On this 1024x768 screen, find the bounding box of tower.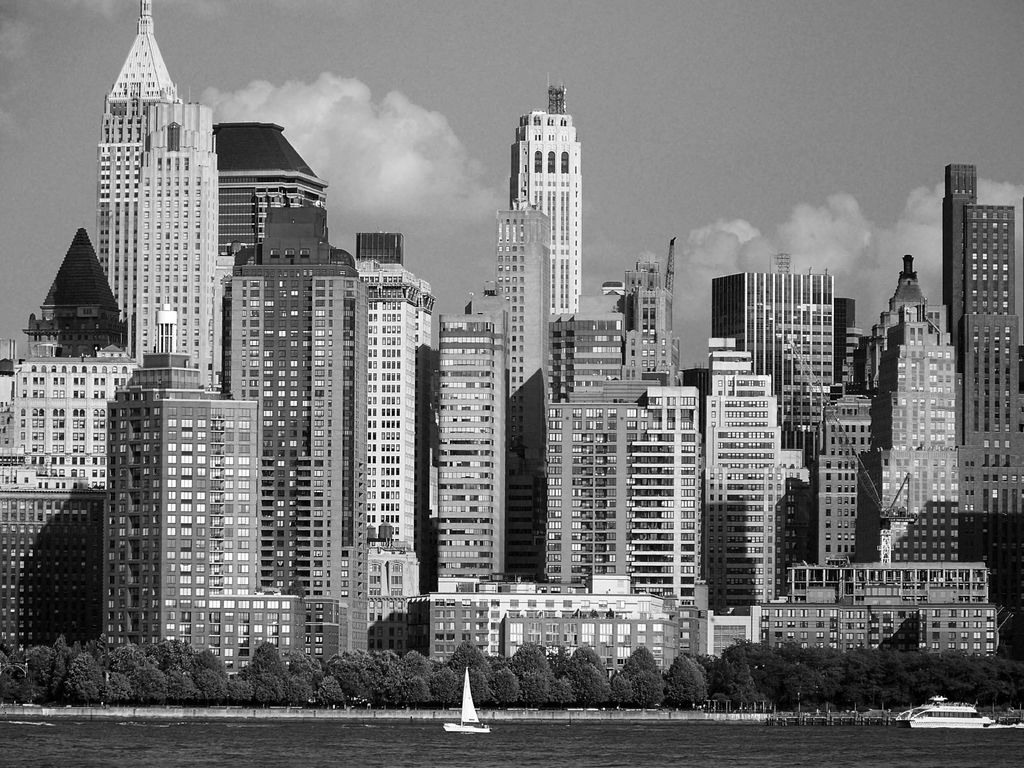
Bounding box: <region>81, 0, 219, 329</region>.
